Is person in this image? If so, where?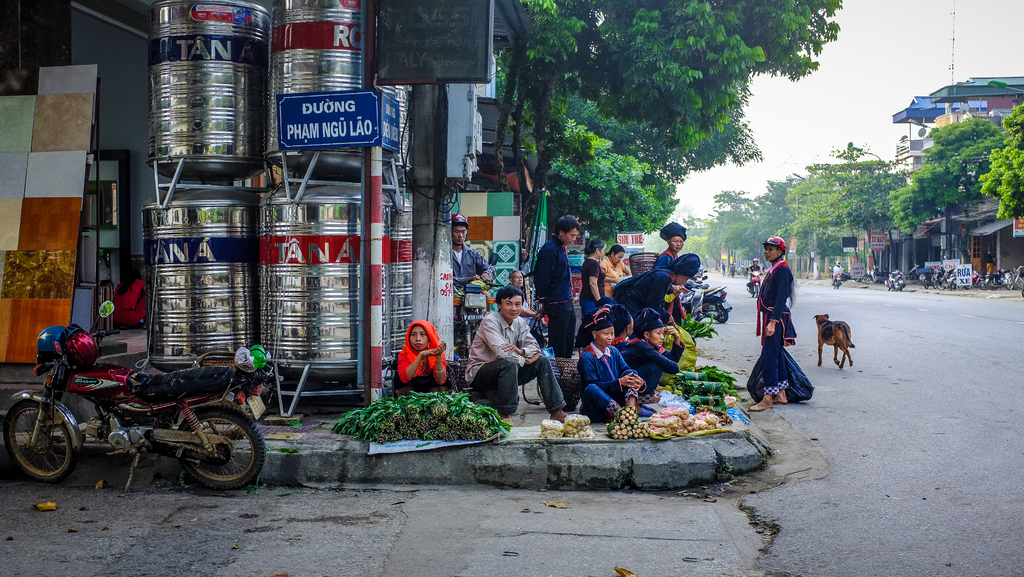
Yes, at [452, 216, 491, 319].
